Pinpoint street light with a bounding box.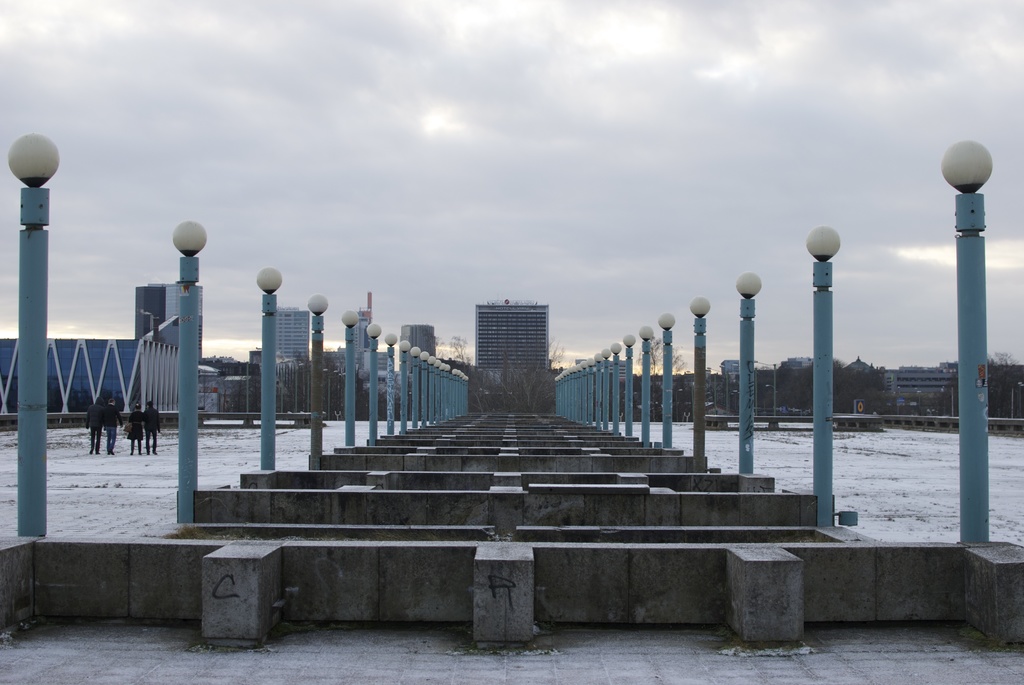
left=938, top=137, right=992, bottom=542.
